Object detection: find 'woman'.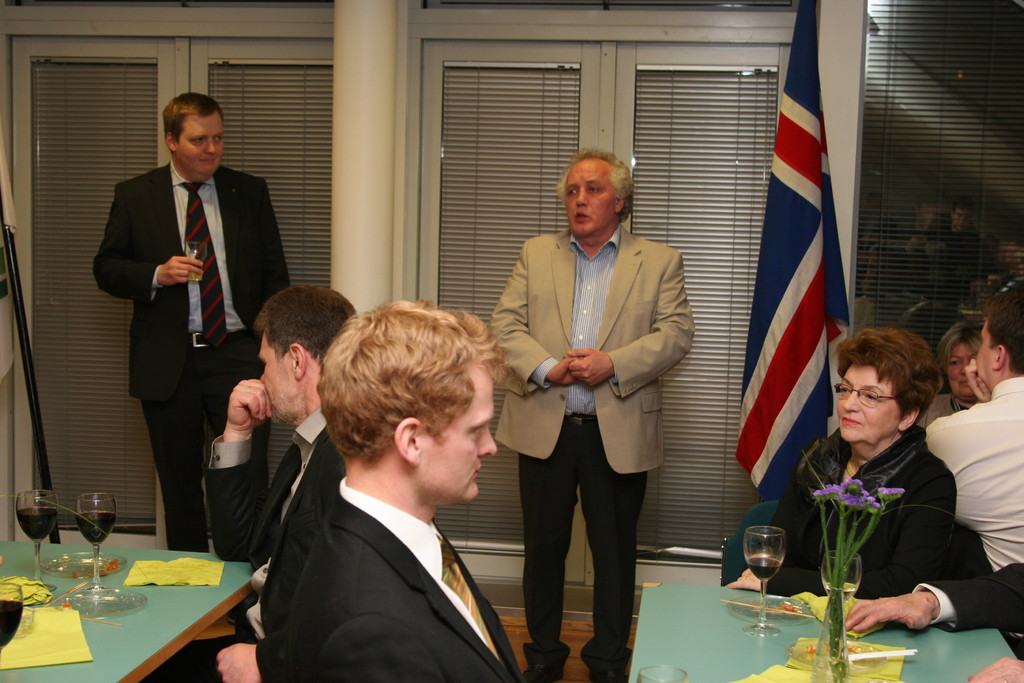
(775, 307, 981, 653).
